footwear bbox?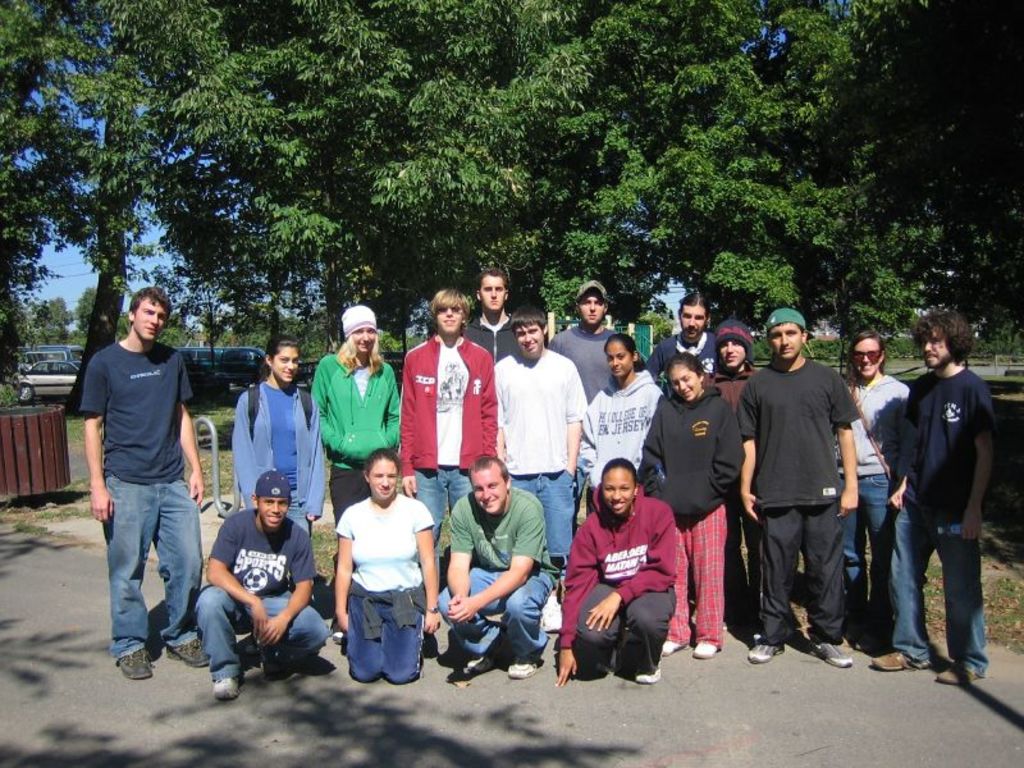
region(509, 650, 545, 678)
